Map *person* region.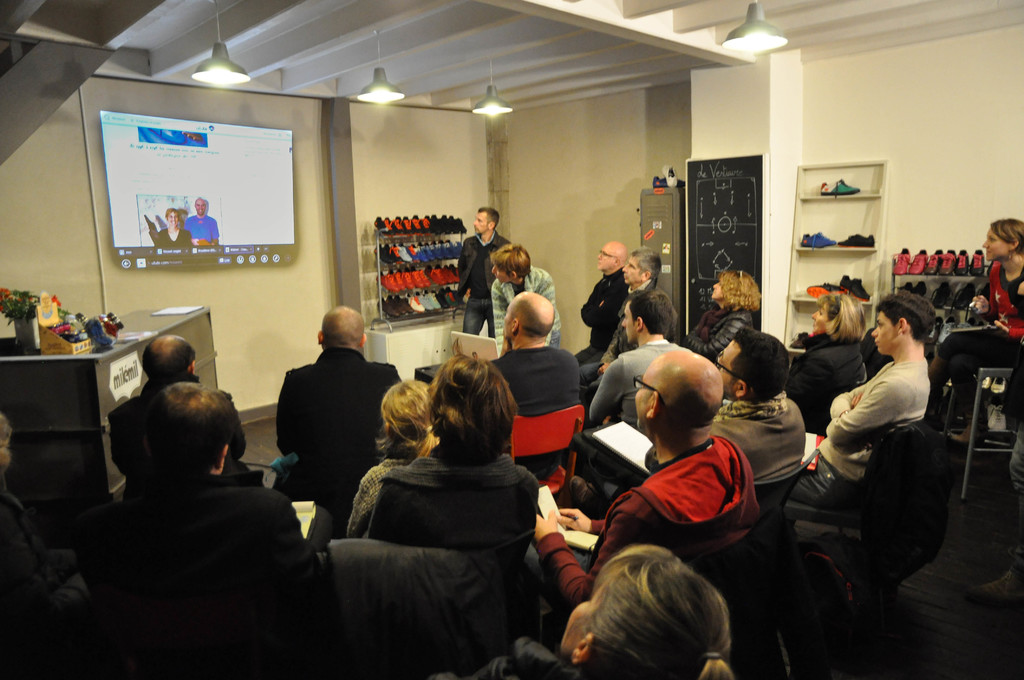
Mapped to [0, 416, 92, 679].
